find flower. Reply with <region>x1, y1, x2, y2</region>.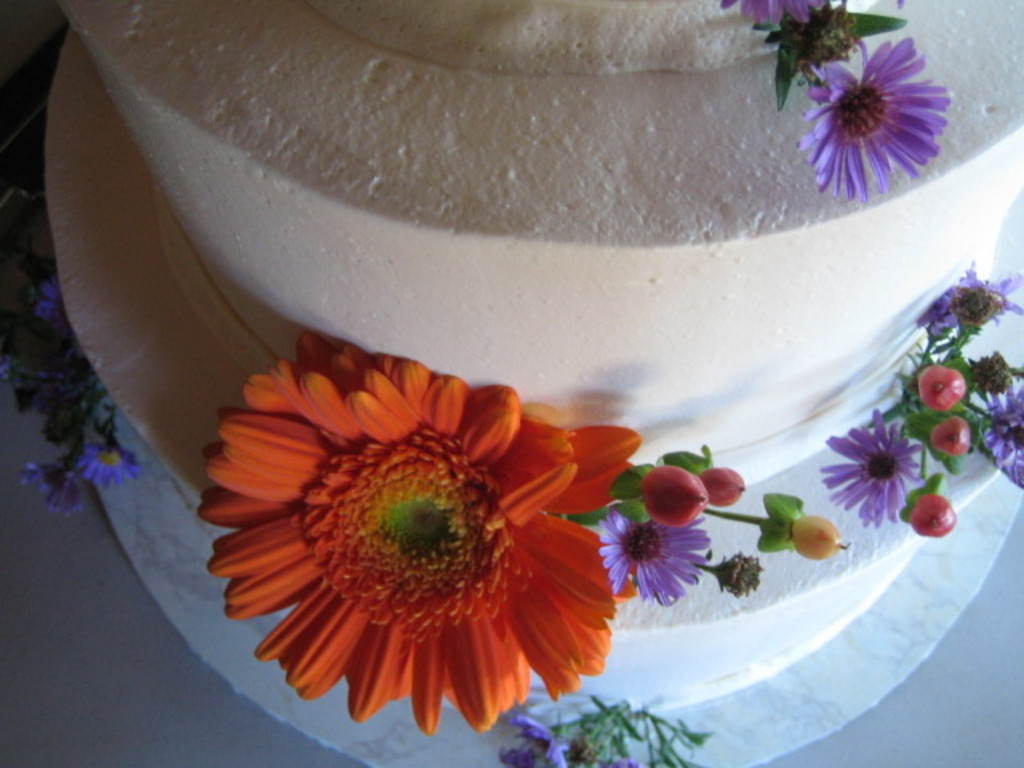
<region>982, 386, 1022, 486</region>.
